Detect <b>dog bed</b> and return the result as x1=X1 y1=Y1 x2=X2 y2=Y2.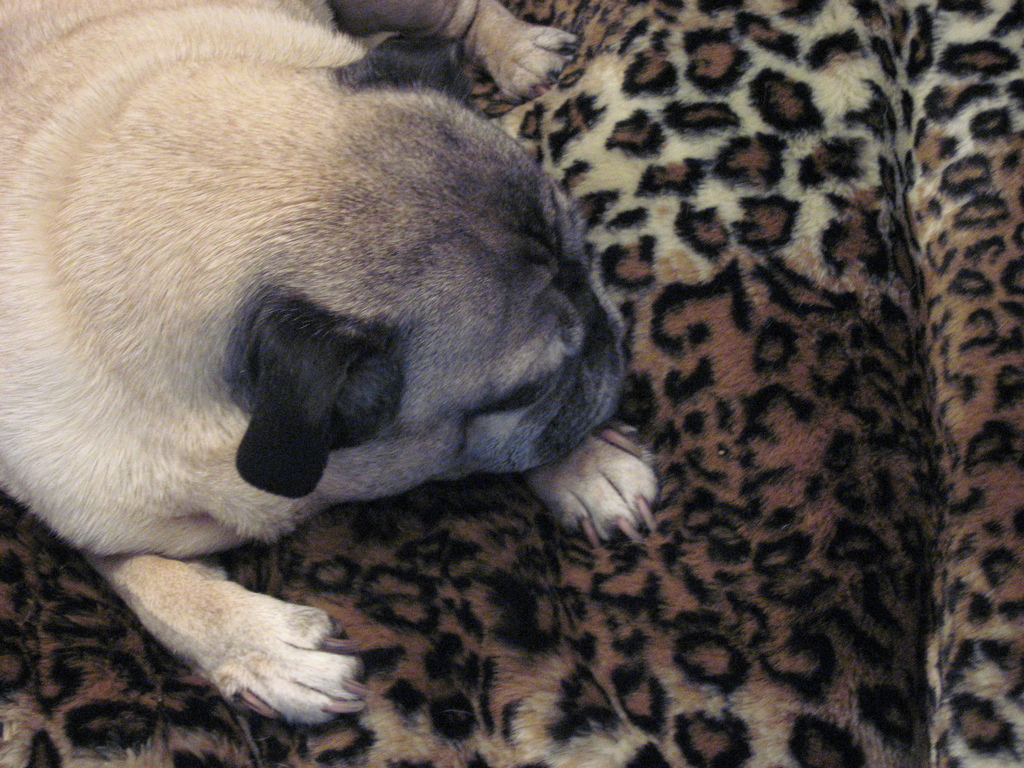
x1=2 y1=0 x2=1023 y2=767.
